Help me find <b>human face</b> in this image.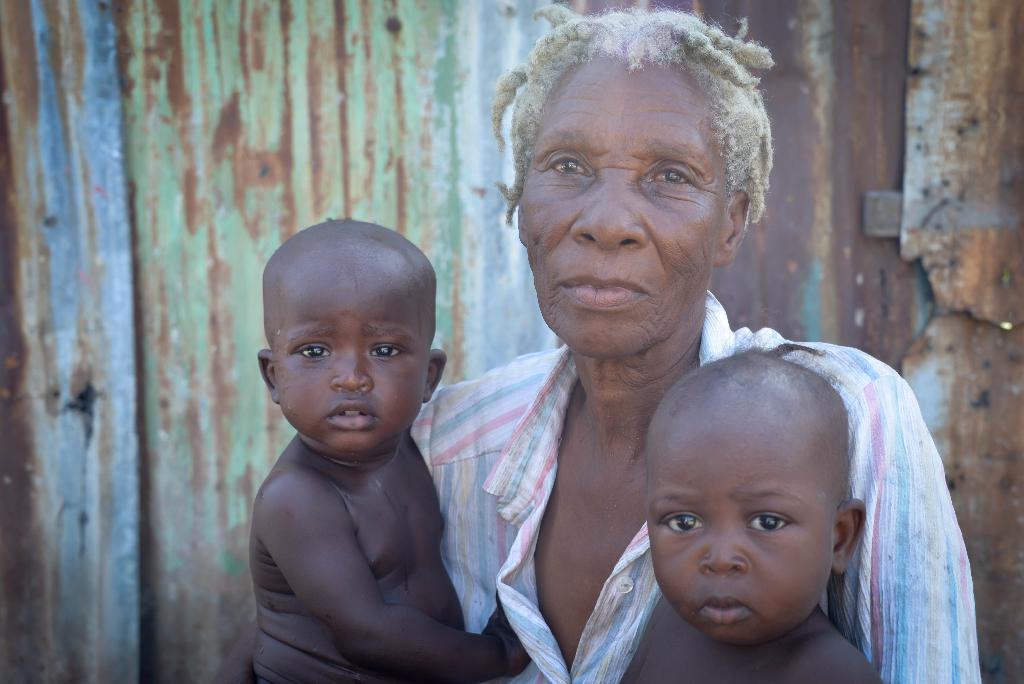
Found it: (left=271, top=240, right=428, bottom=455).
